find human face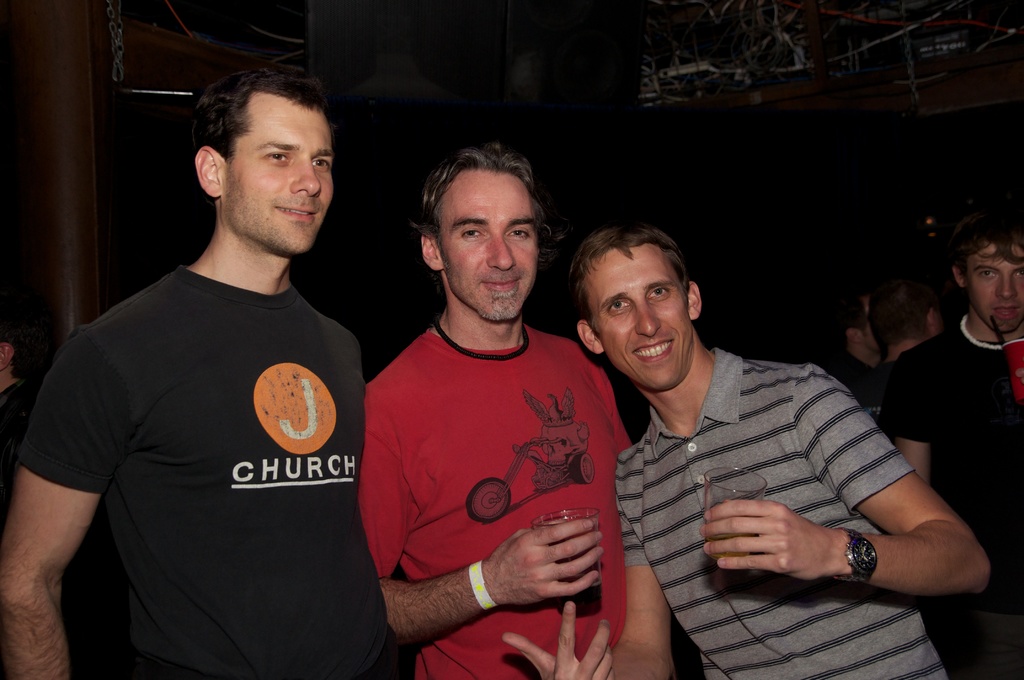
[x1=225, y1=105, x2=331, y2=254]
